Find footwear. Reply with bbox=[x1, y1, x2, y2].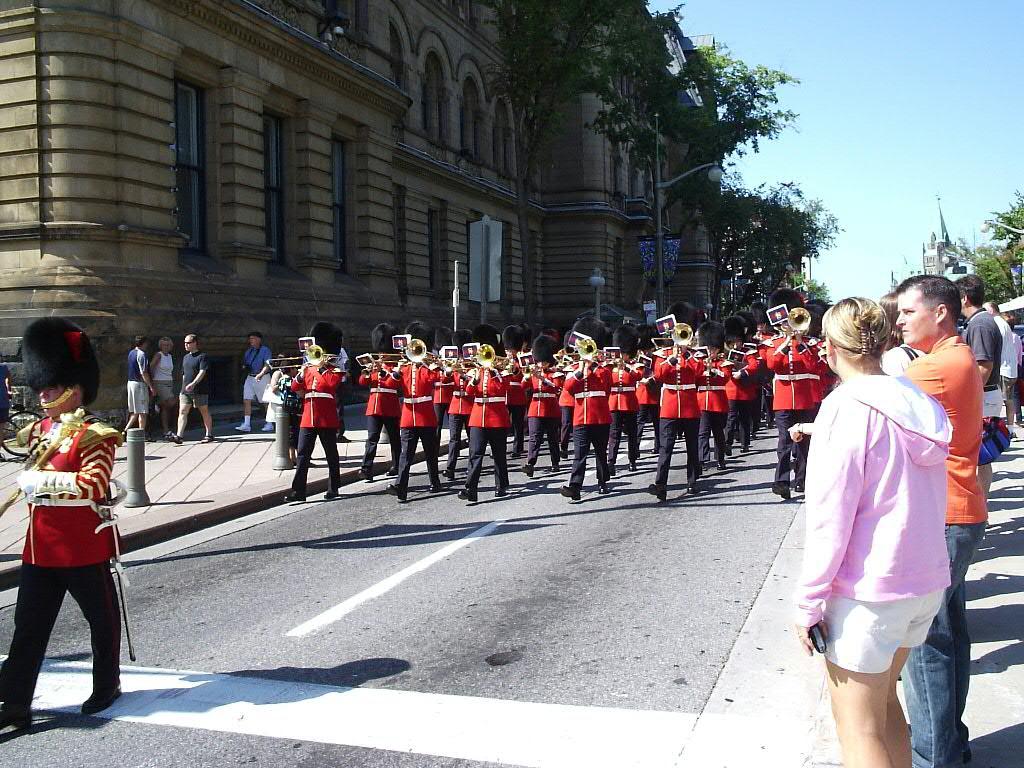
bbox=[459, 487, 481, 505].
